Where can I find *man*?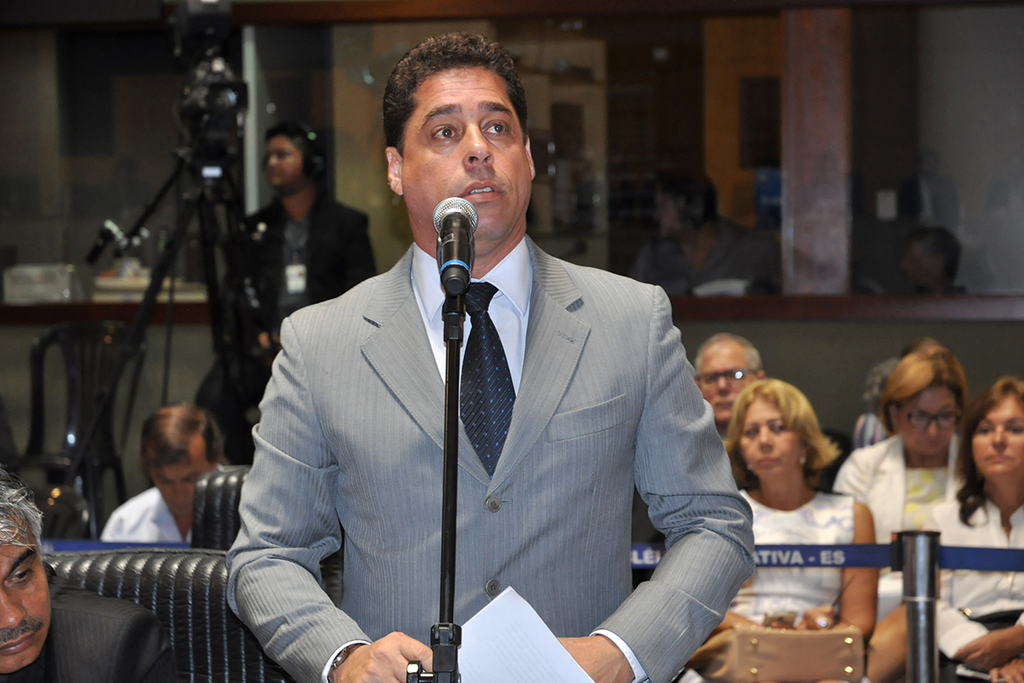
You can find it at (0, 468, 176, 682).
